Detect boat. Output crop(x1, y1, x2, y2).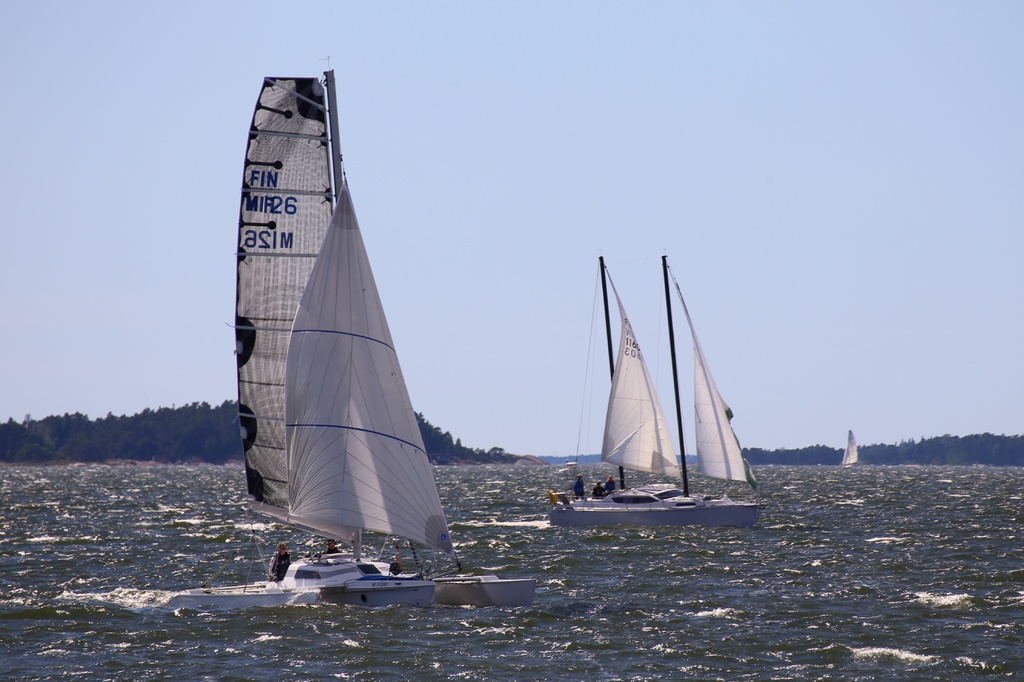
crop(169, 68, 535, 607).
